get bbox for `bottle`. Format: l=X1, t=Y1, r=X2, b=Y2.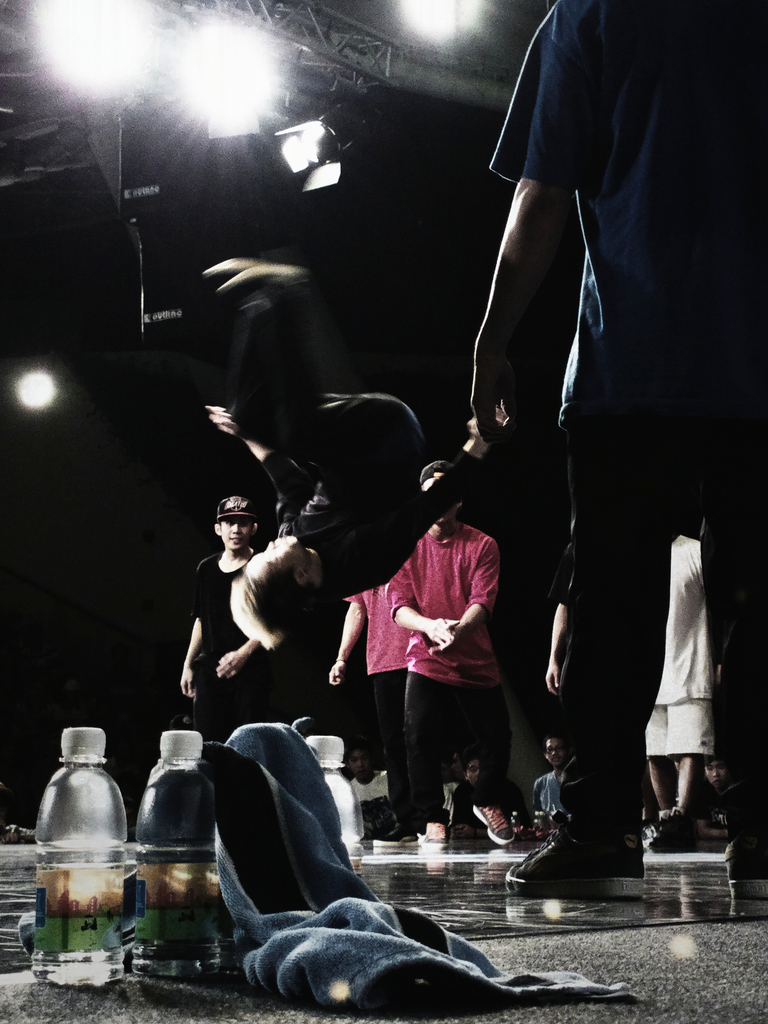
l=302, t=733, r=364, b=876.
